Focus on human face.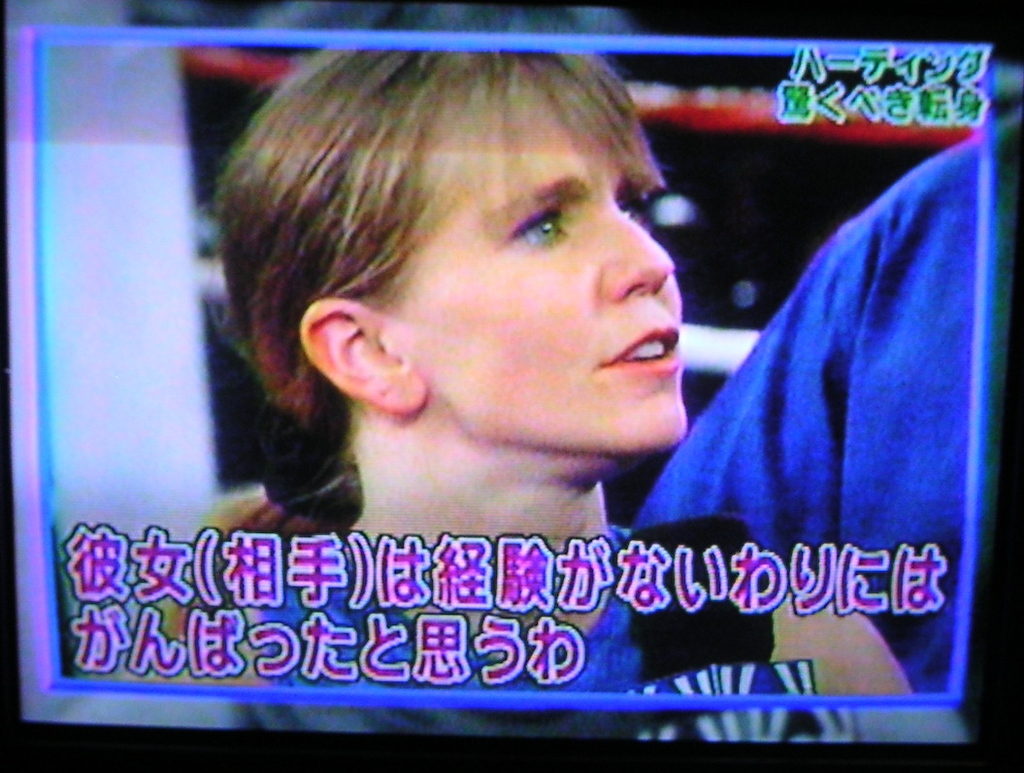
Focused at 382 84 691 450.
